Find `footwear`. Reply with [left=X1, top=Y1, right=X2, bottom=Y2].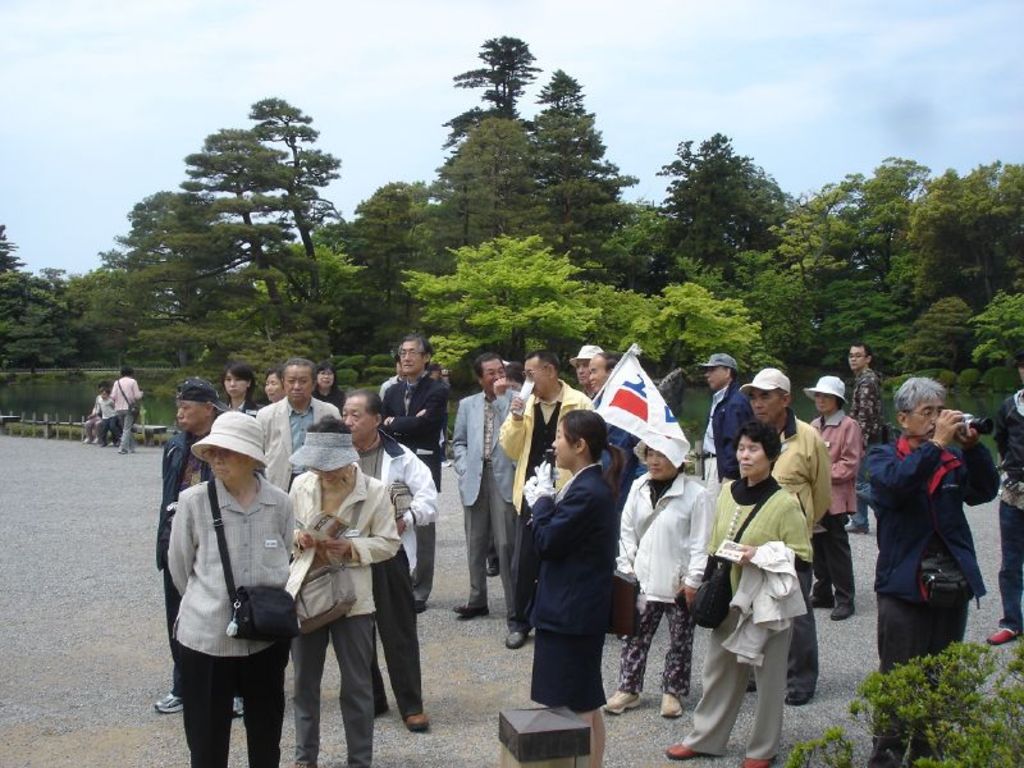
[left=600, top=689, right=644, bottom=716].
